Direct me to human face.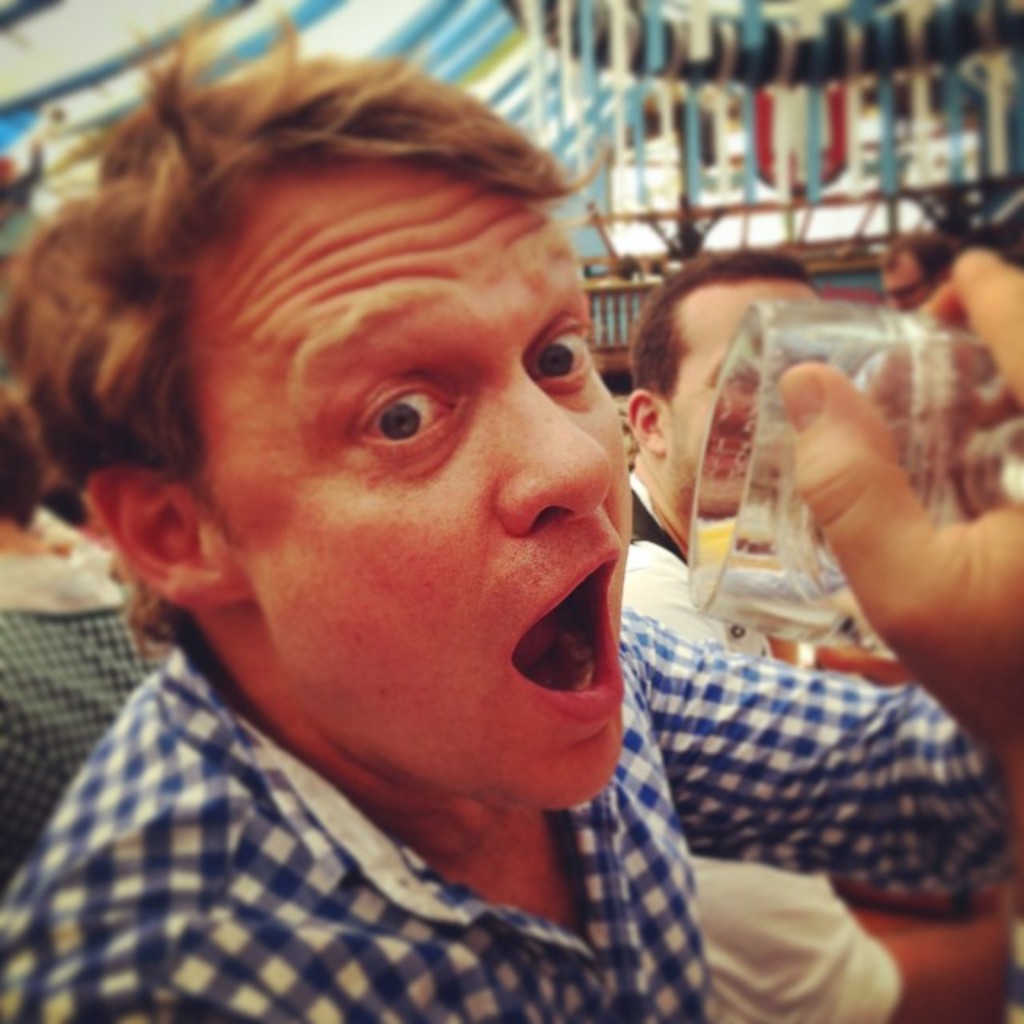
Direction: {"left": 662, "top": 278, "right": 811, "bottom": 512}.
